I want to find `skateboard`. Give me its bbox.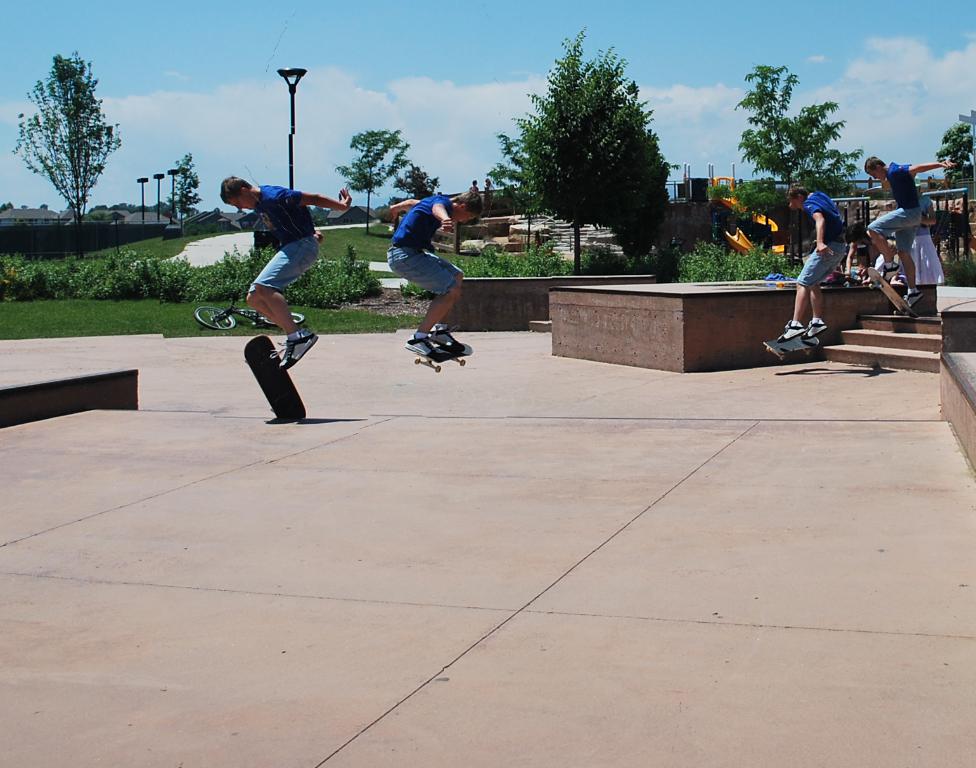
(864,264,920,320).
